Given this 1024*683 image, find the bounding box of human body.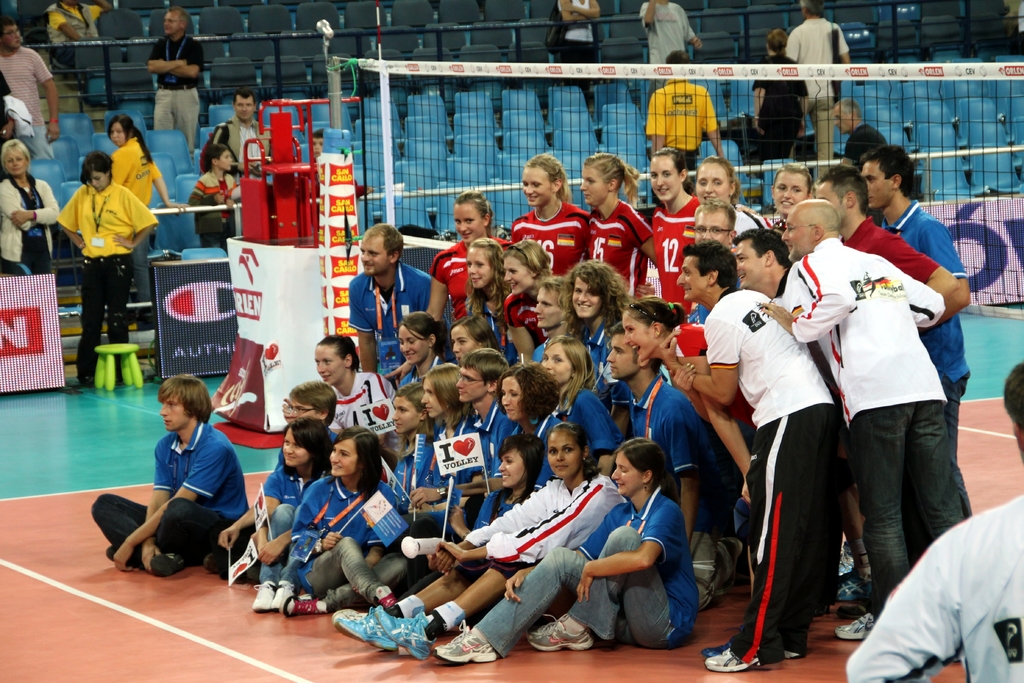
[207,90,268,174].
